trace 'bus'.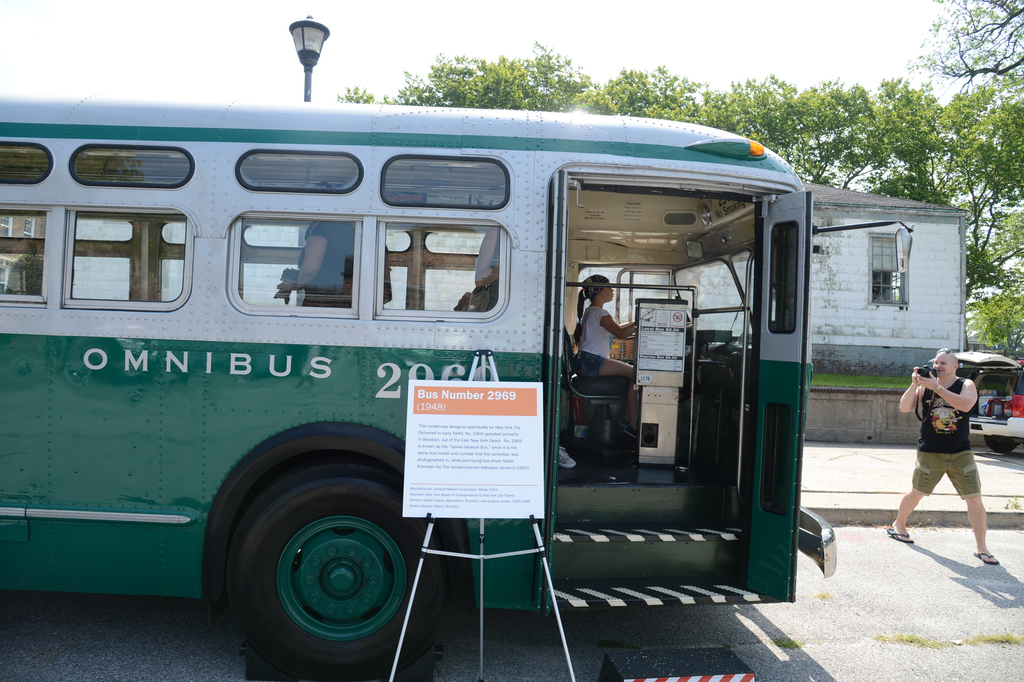
Traced to l=0, t=95, r=834, b=681.
